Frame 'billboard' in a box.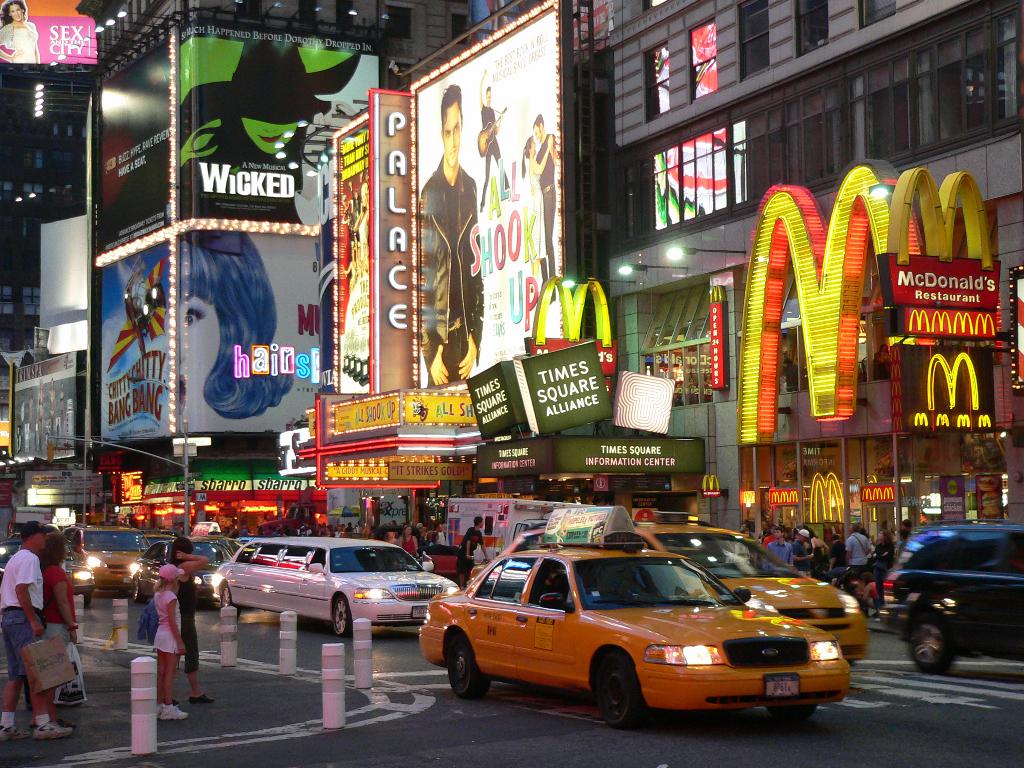
bbox=[374, 94, 415, 392].
